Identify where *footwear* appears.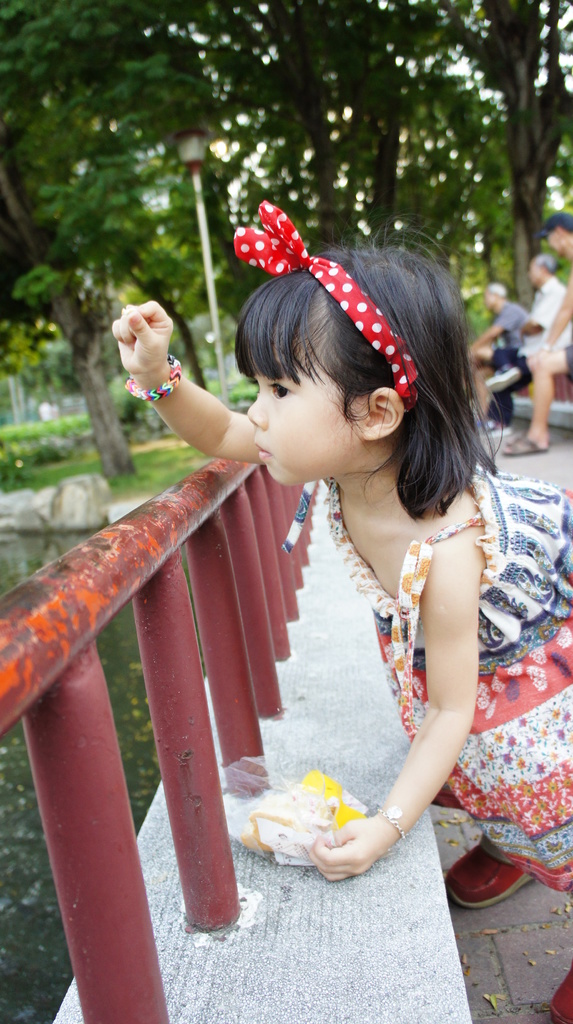
Appears at BBox(550, 959, 572, 1022).
